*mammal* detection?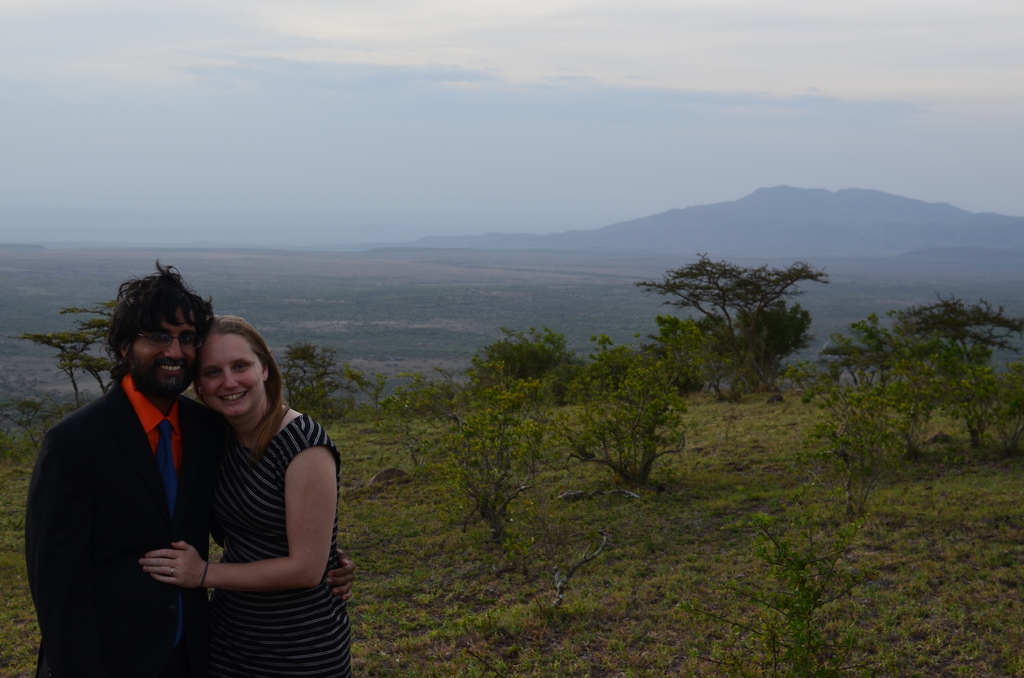
25 255 216 677
